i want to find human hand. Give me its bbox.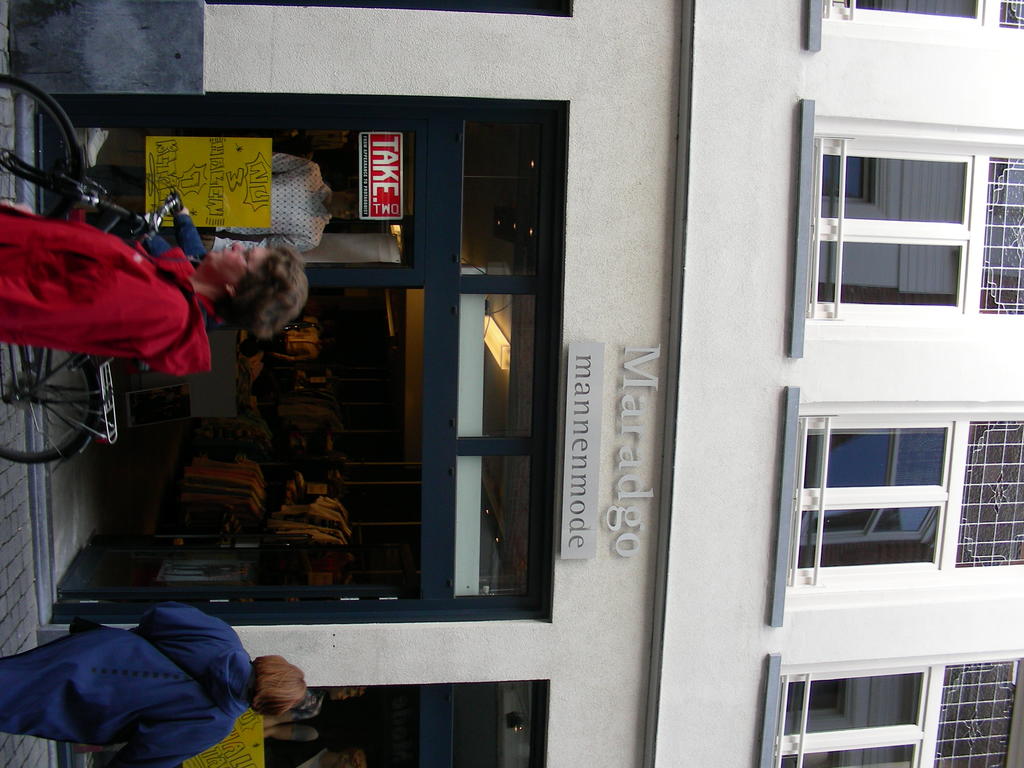
BBox(75, 744, 107, 754).
